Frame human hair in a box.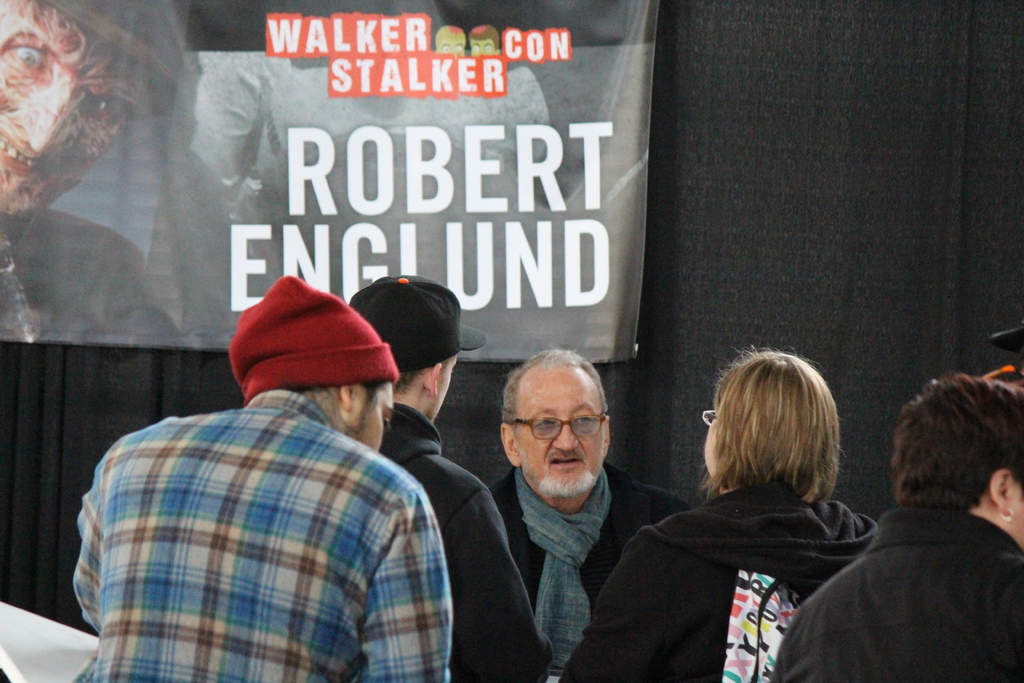
bbox=(890, 373, 1023, 514).
